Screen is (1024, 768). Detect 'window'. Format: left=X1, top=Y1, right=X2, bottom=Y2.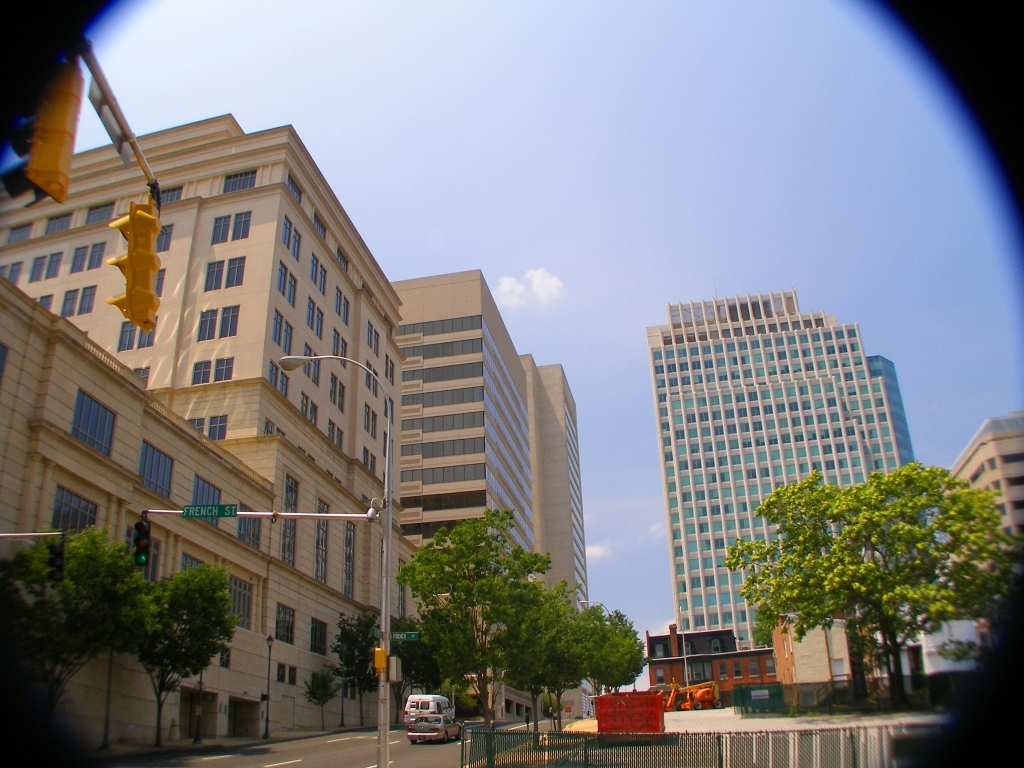
left=215, top=359, right=233, bottom=379.
